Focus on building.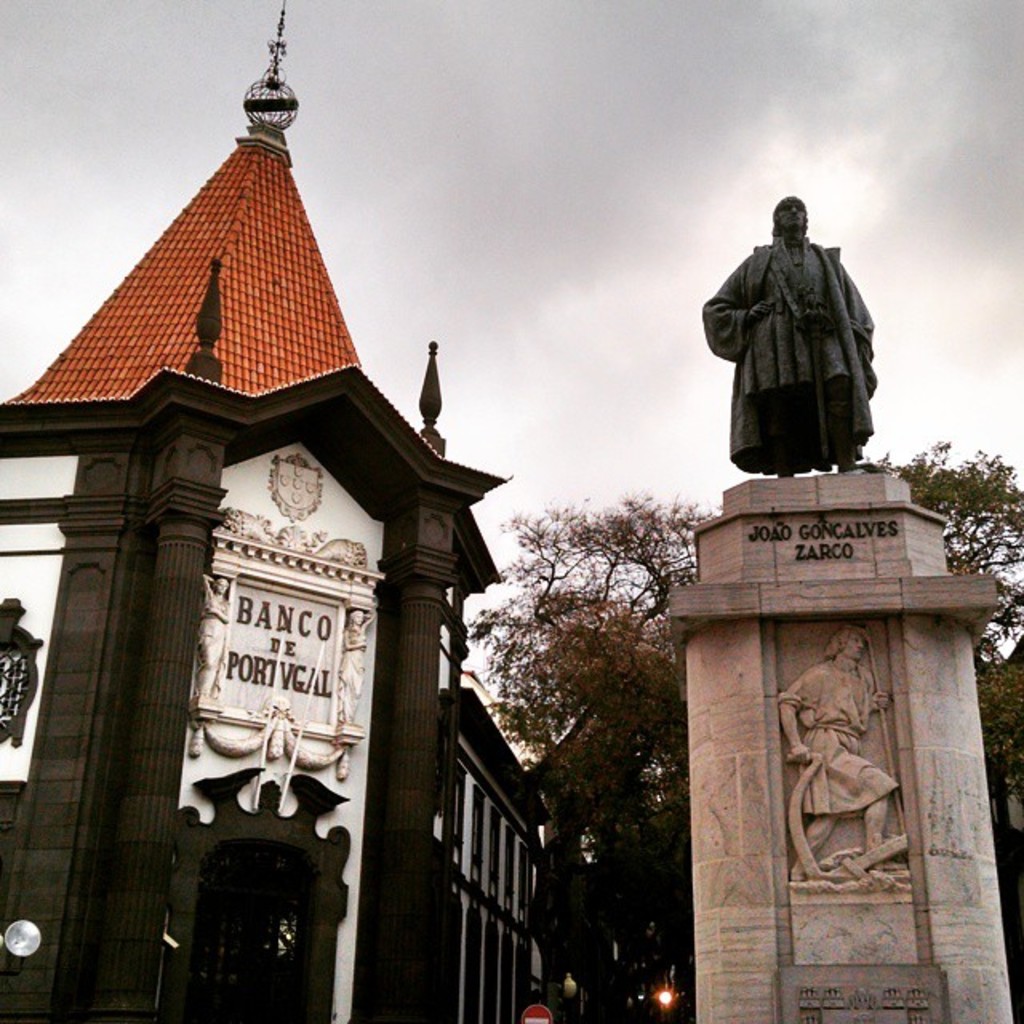
Focused at 0,123,557,1022.
